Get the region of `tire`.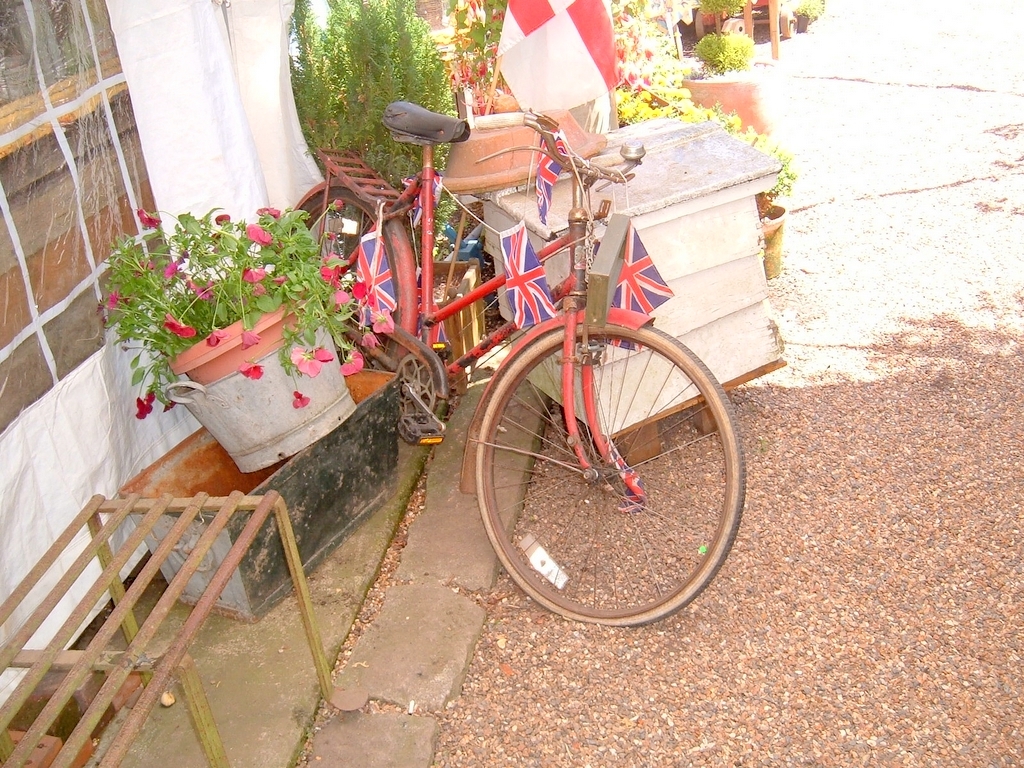
283:182:419:380.
